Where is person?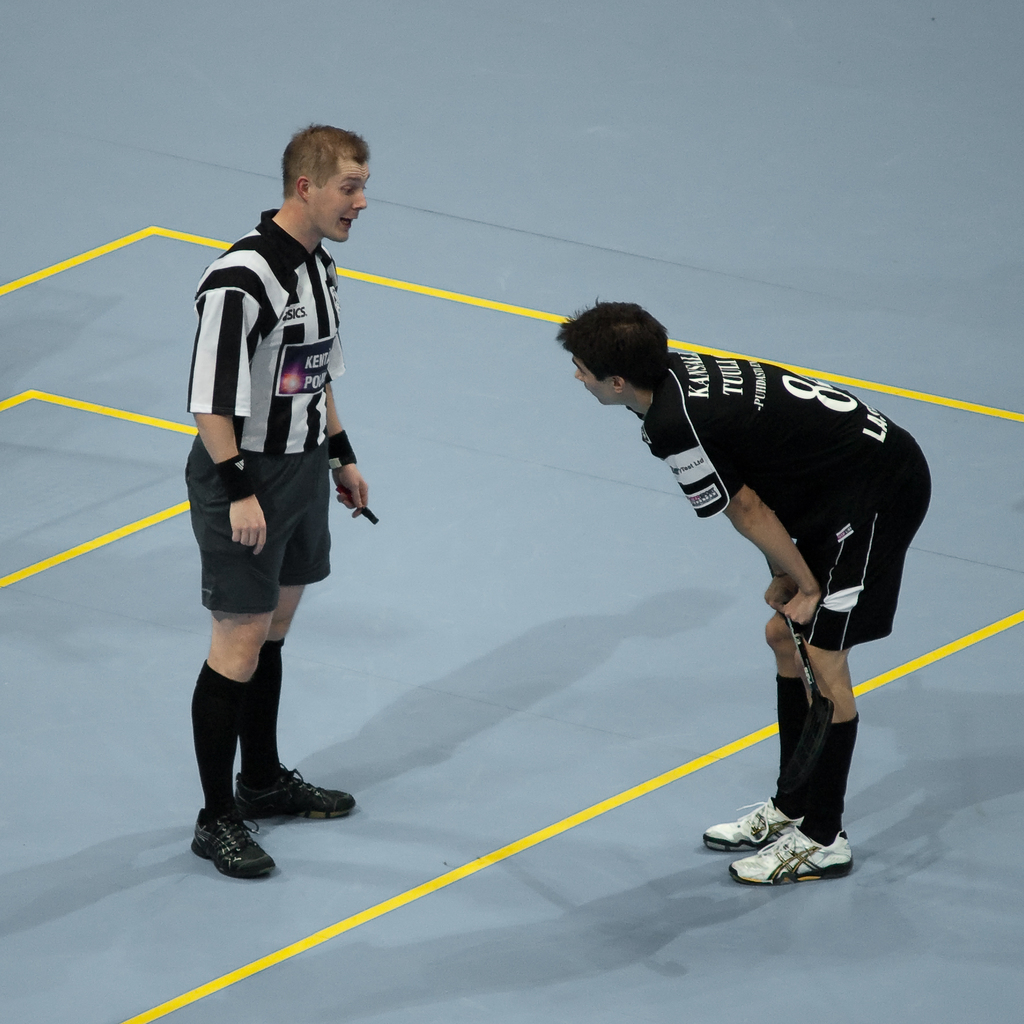
x1=177, y1=156, x2=385, y2=873.
